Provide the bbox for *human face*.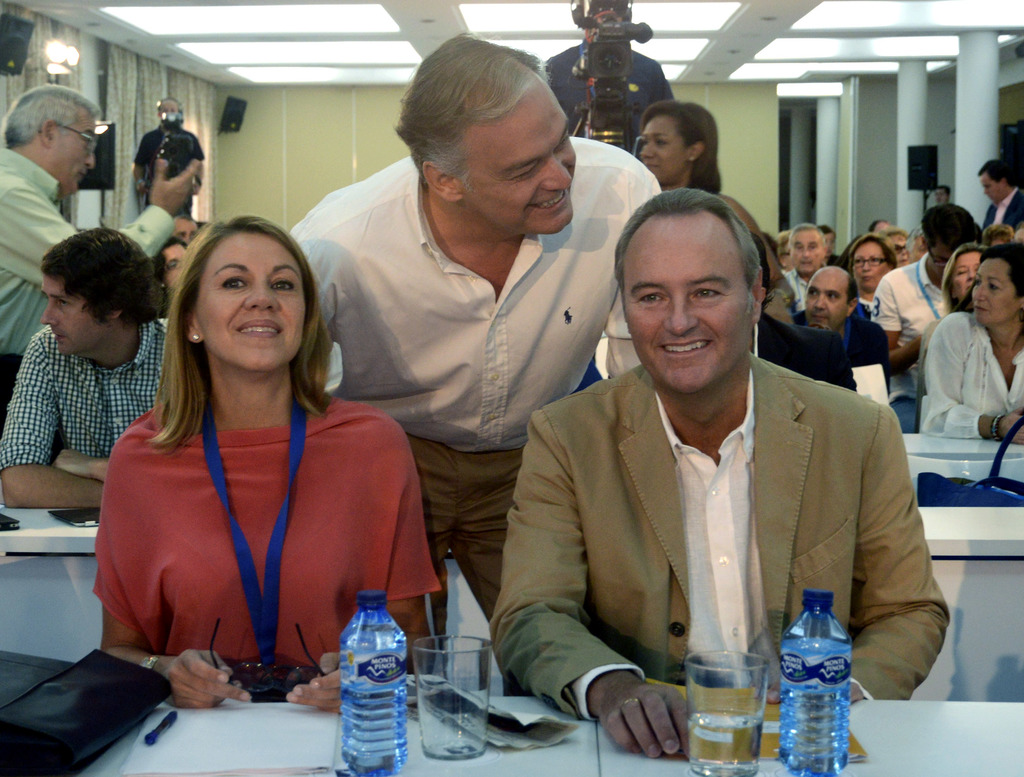
(x1=854, y1=240, x2=880, y2=288).
